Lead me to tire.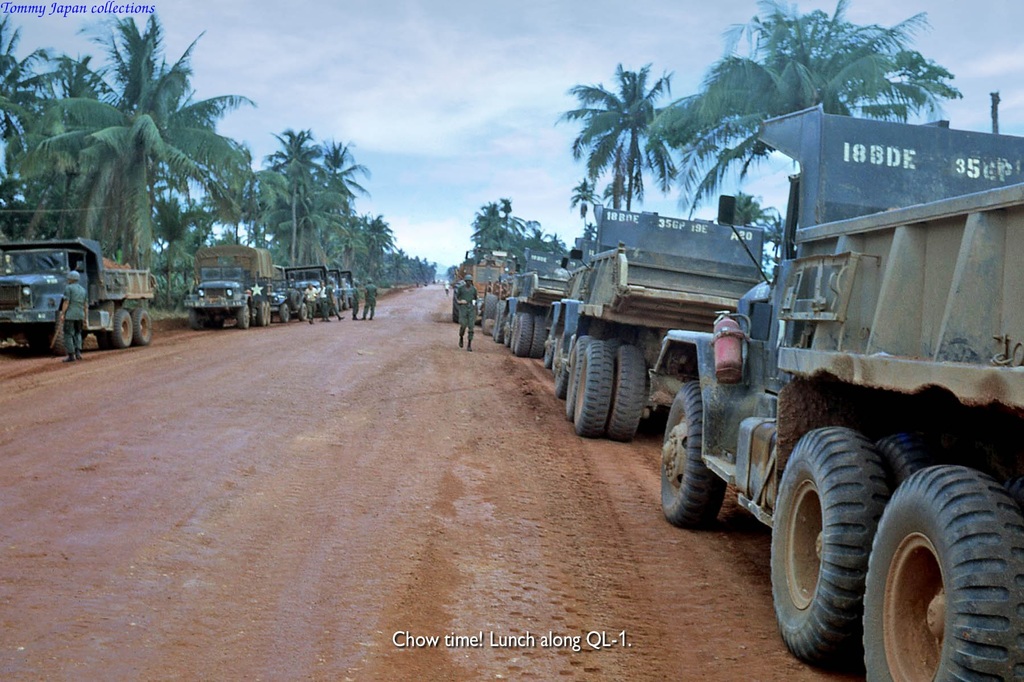
Lead to [269,304,276,324].
